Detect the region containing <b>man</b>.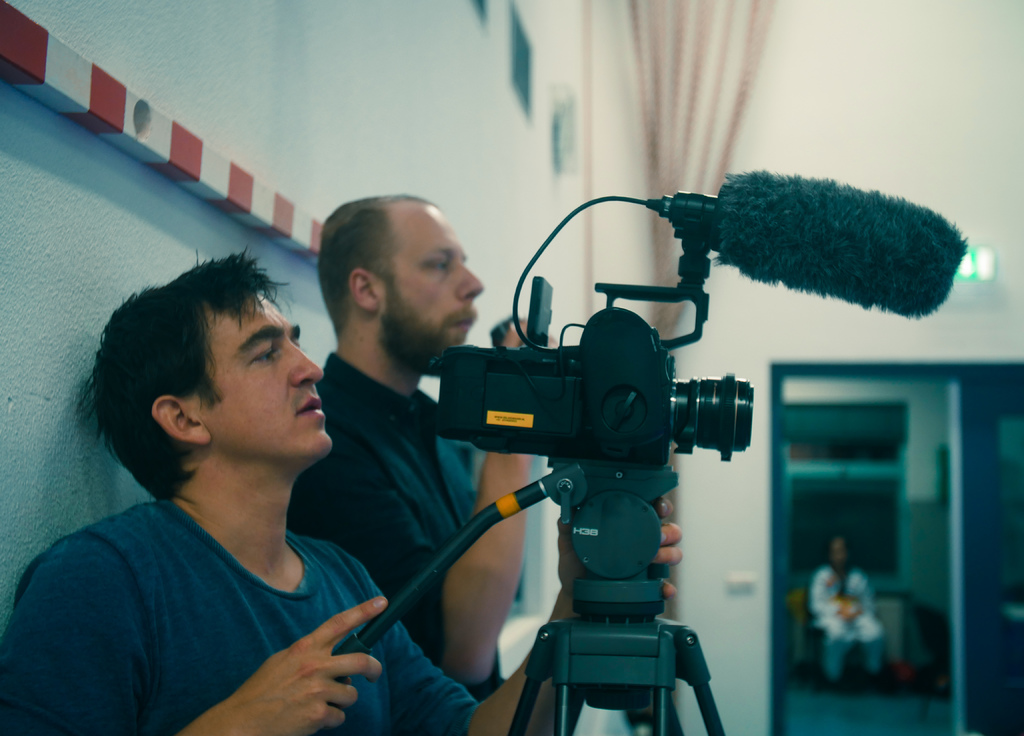
detection(304, 193, 548, 689).
